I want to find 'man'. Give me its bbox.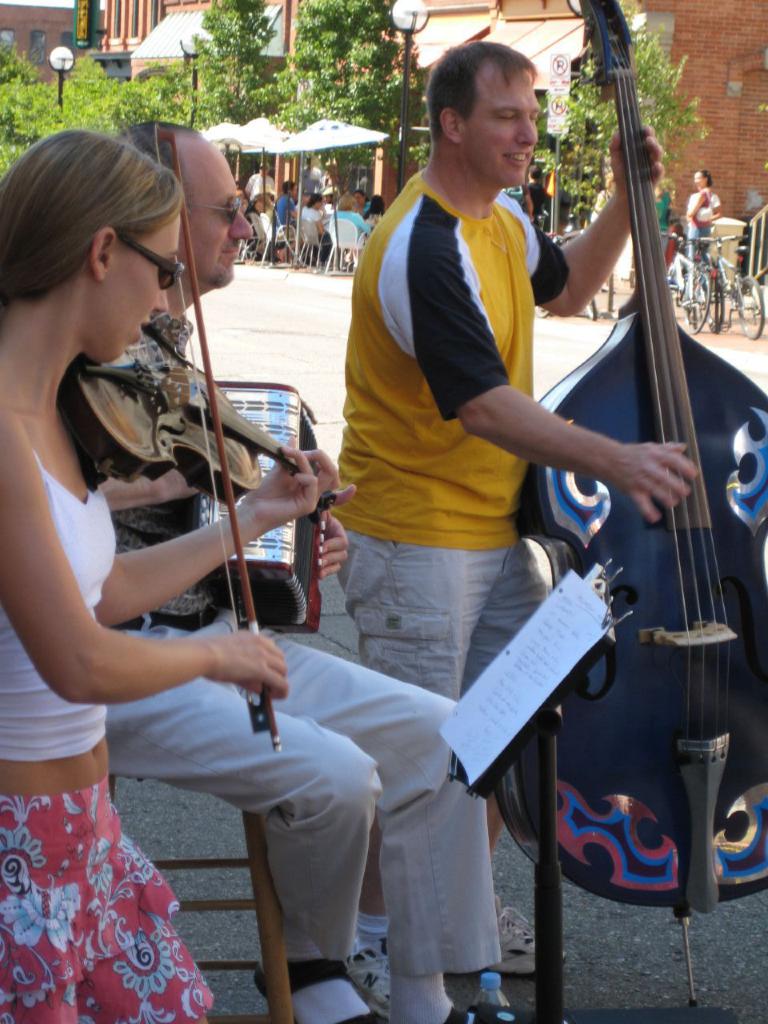
(left=46, top=112, right=546, bottom=1023).
